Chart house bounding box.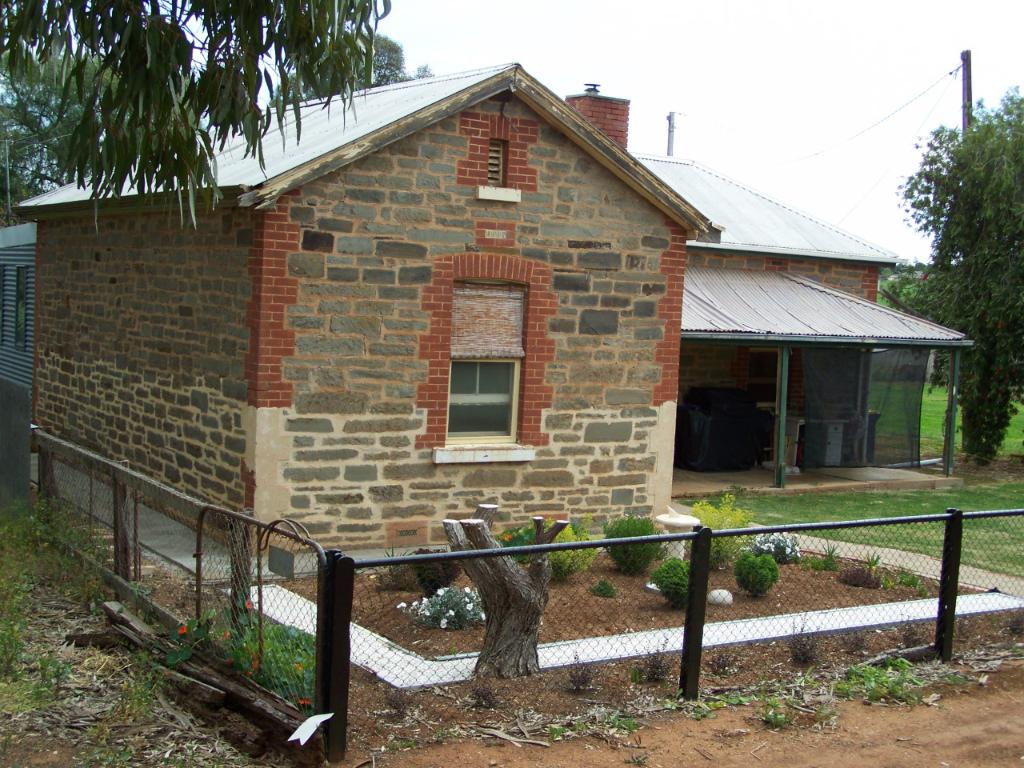
Charted: left=0, top=218, right=52, bottom=462.
